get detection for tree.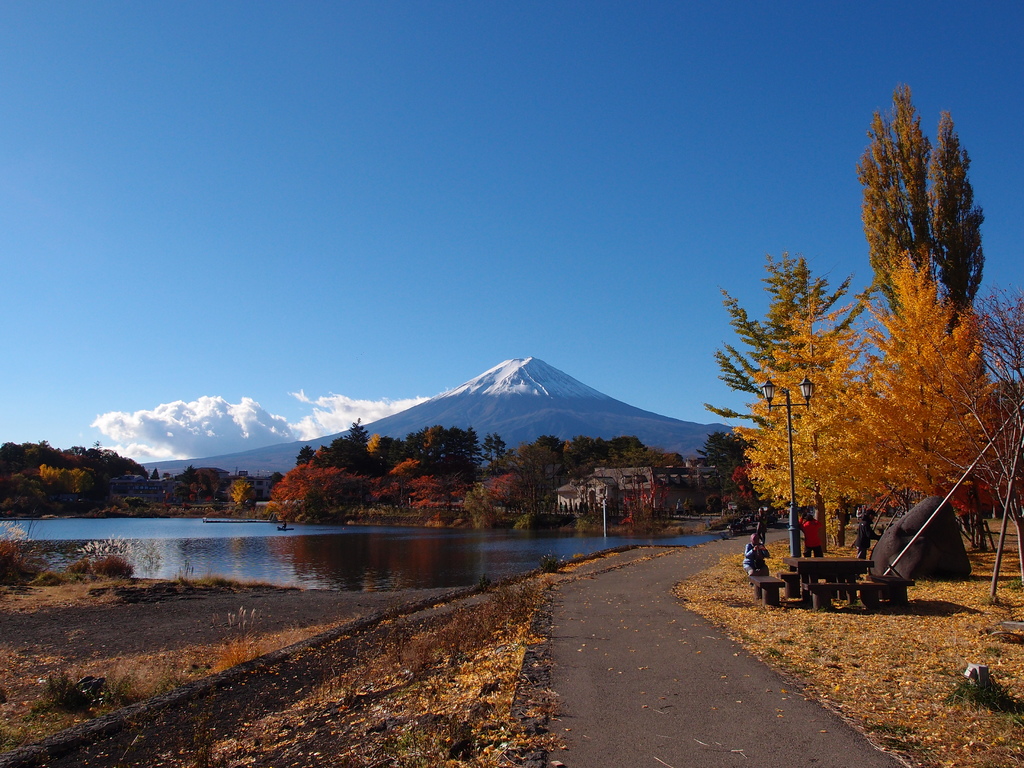
Detection: rect(849, 86, 996, 387).
